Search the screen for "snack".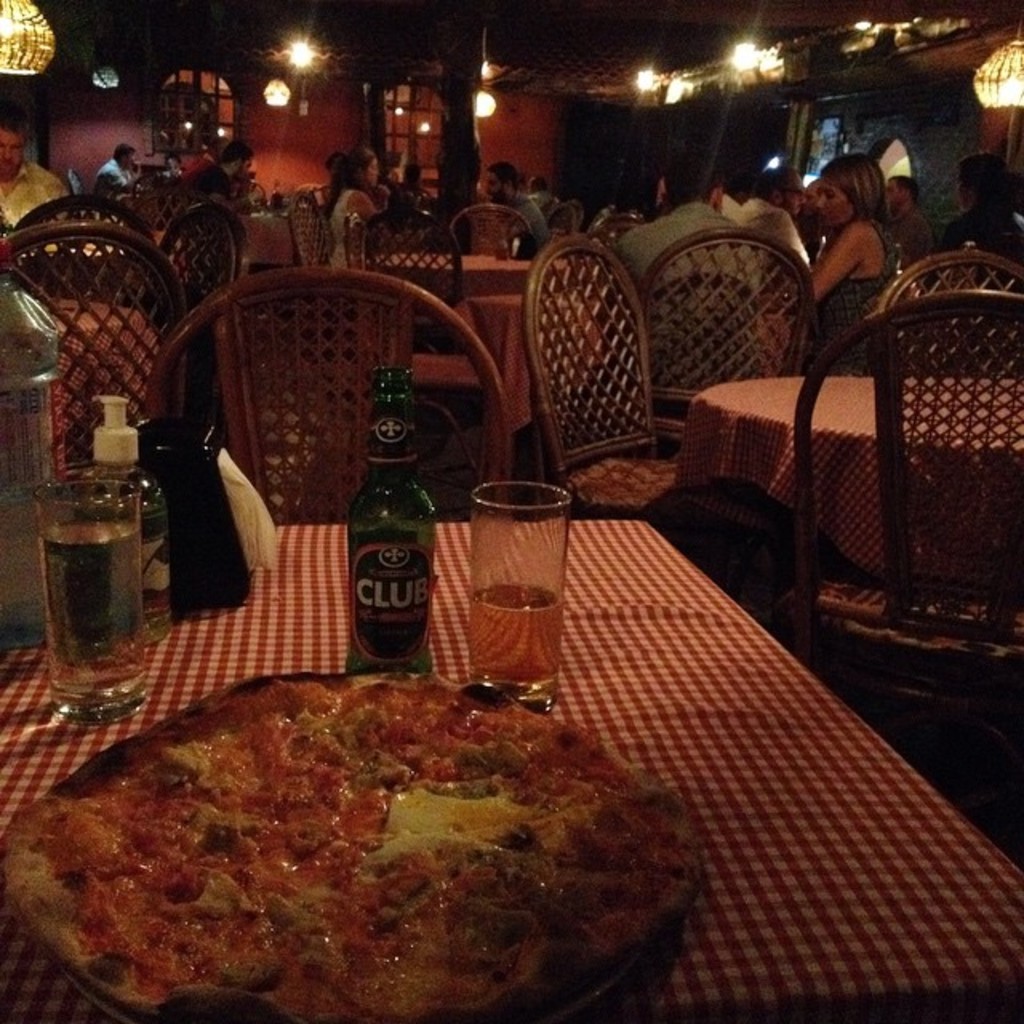
Found at crop(0, 670, 706, 1022).
